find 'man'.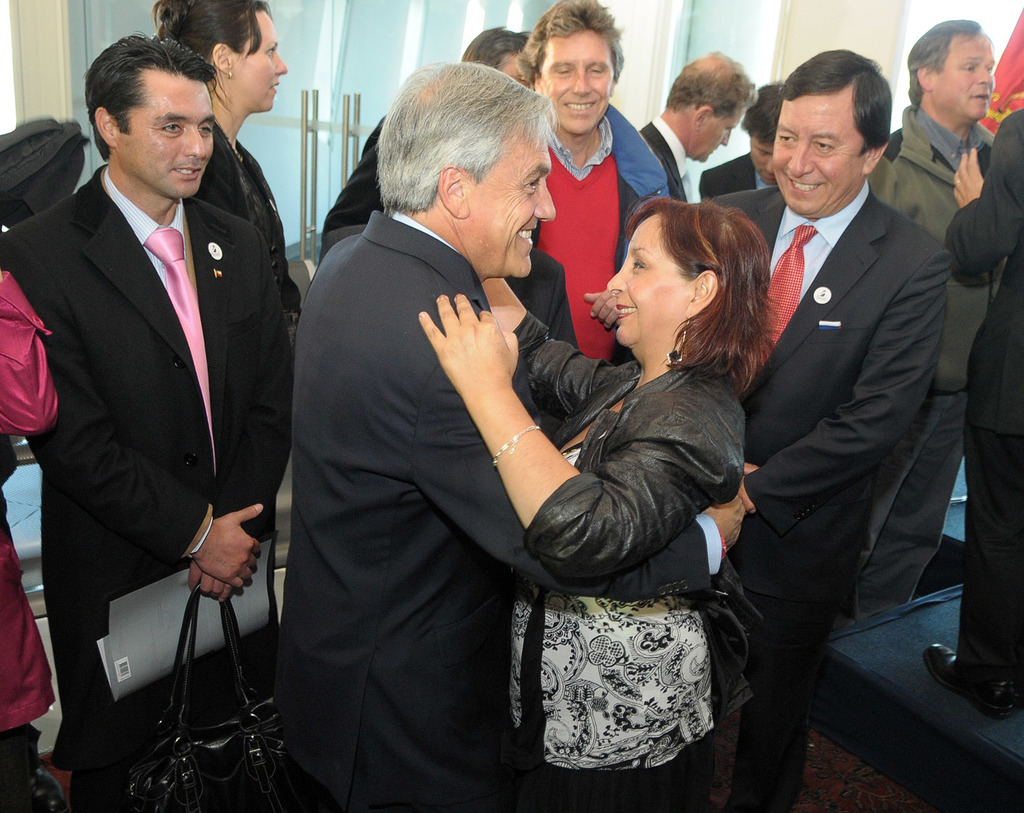
273, 58, 740, 812.
